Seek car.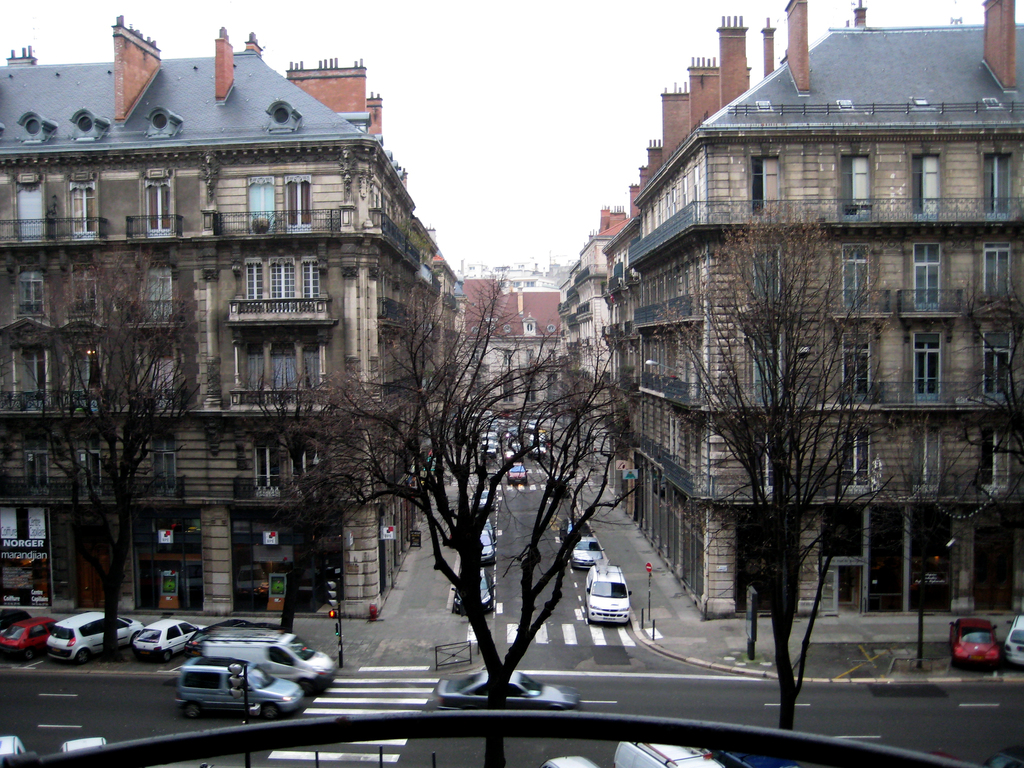
left=438, top=664, right=579, bottom=712.
